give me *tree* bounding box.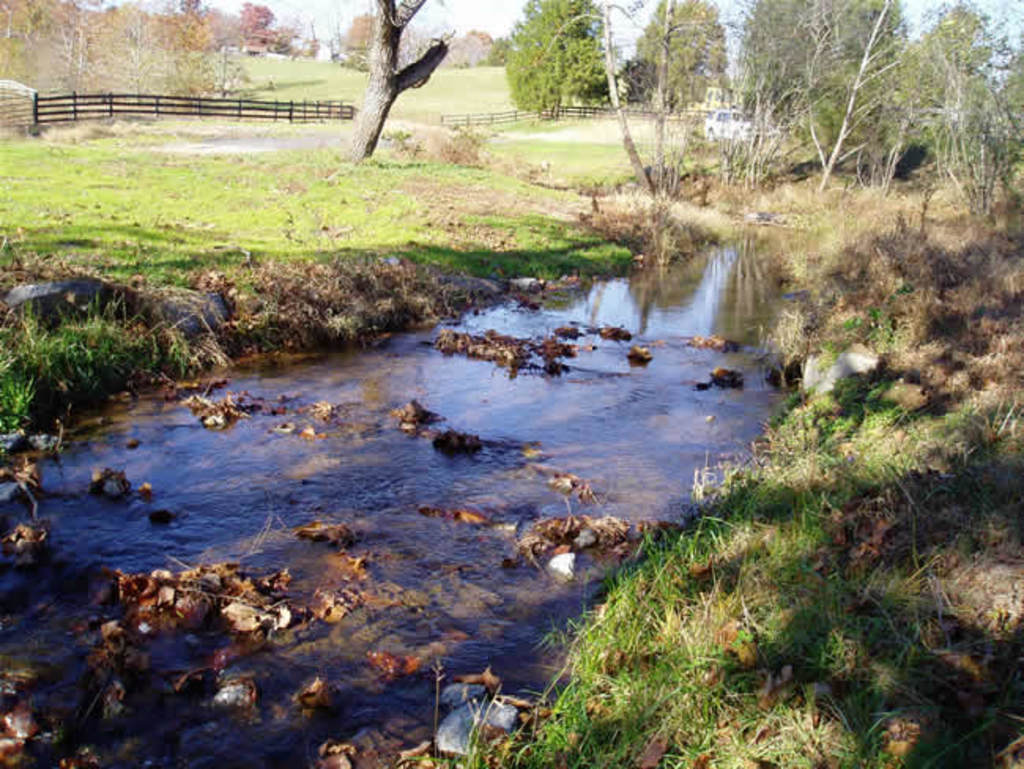
l=622, t=0, r=736, b=112.
